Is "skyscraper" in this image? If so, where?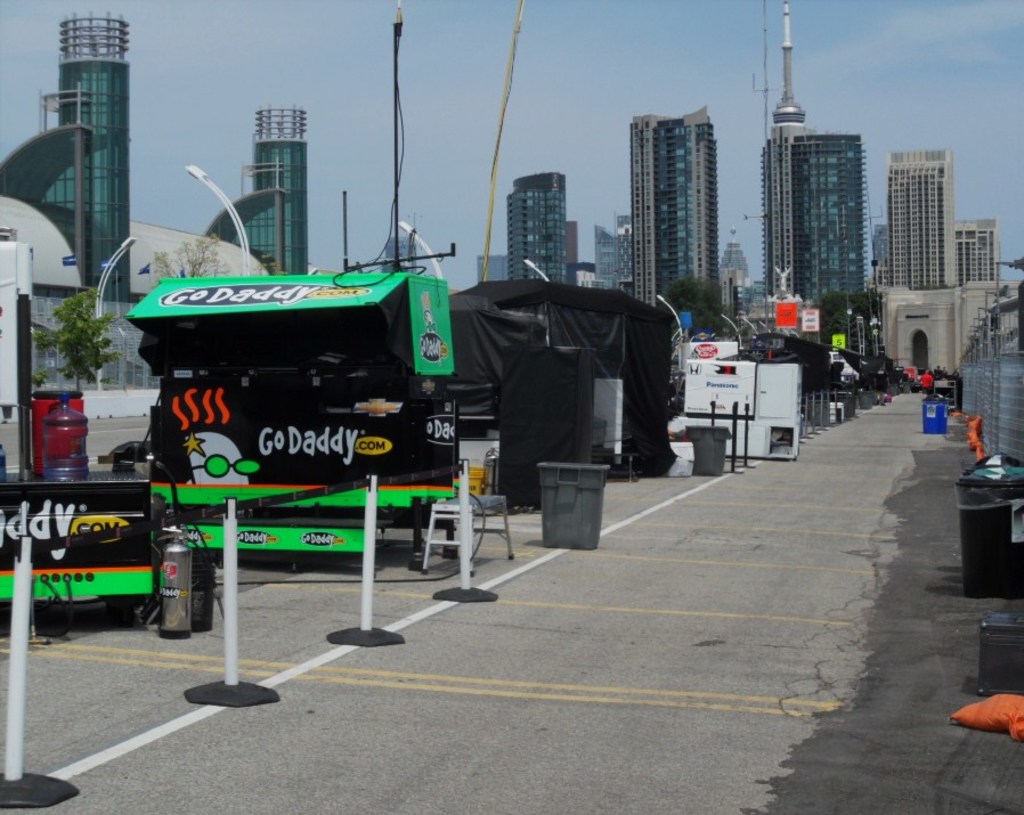
Yes, at box=[945, 218, 1005, 282].
